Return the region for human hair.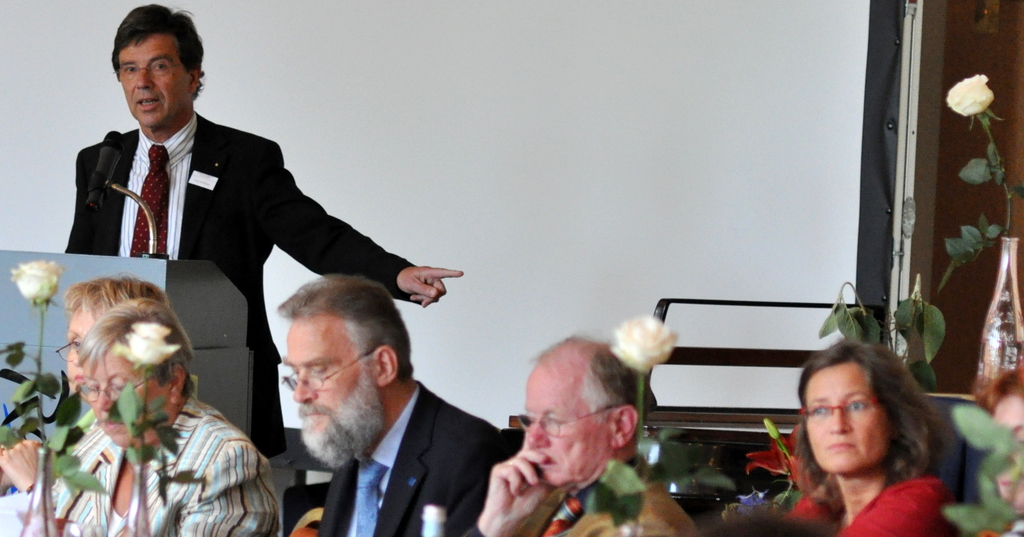
(76, 297, 200, 404).
